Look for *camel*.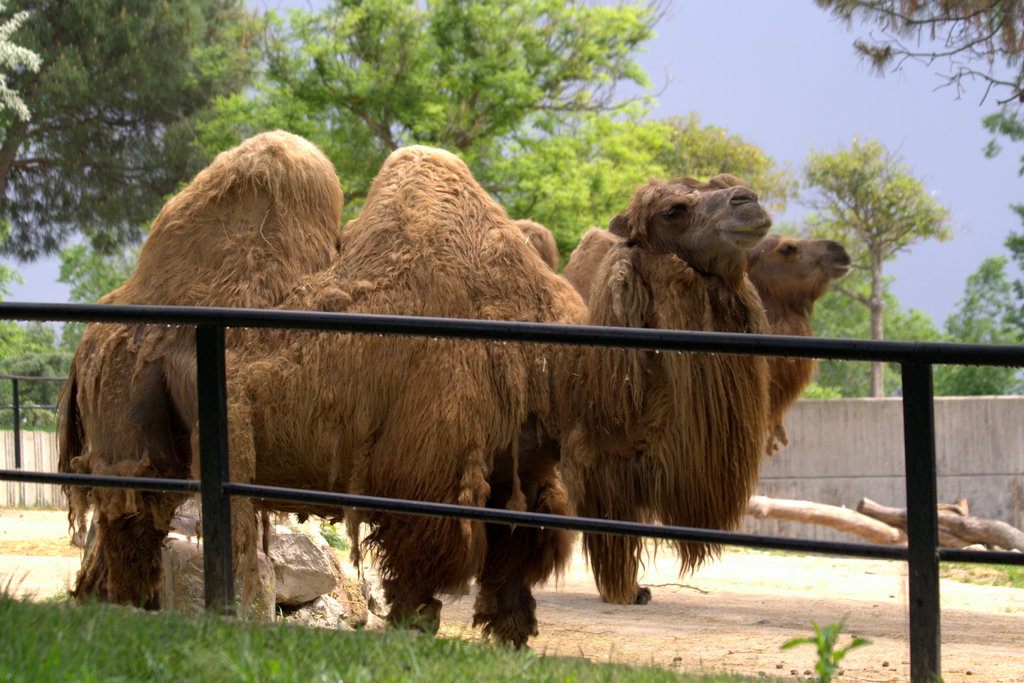
Found: 51:126:845:612.
